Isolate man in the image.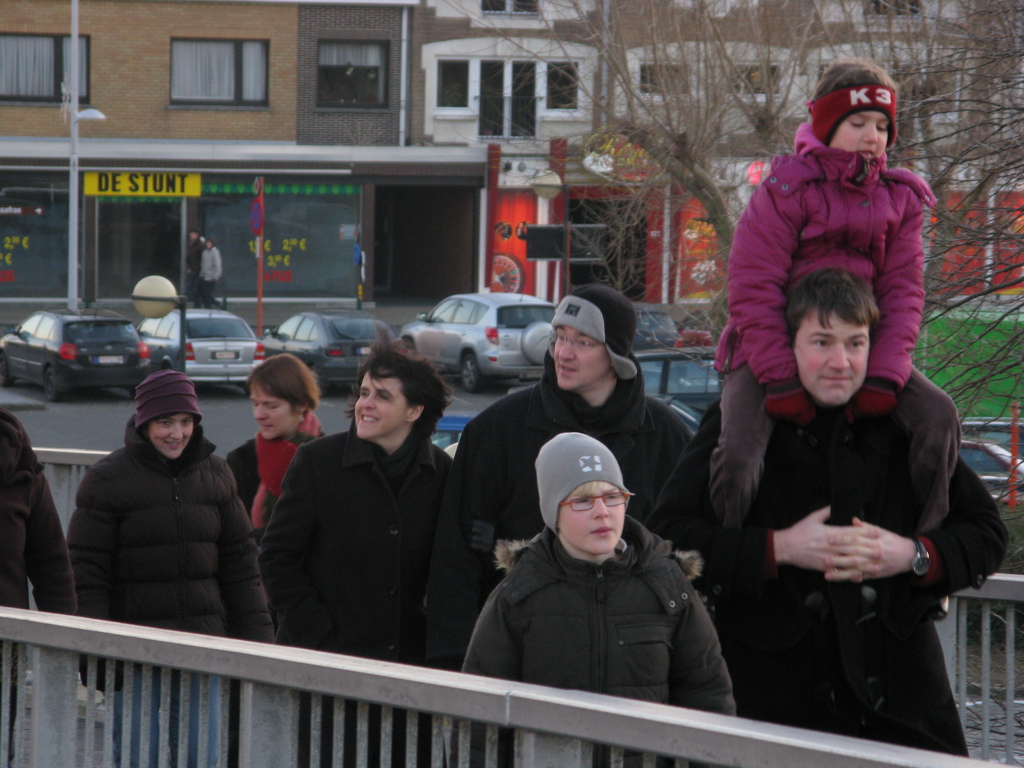
Isolated region: pyautogui.locateOnScreen(439, 283, 692, 767).
